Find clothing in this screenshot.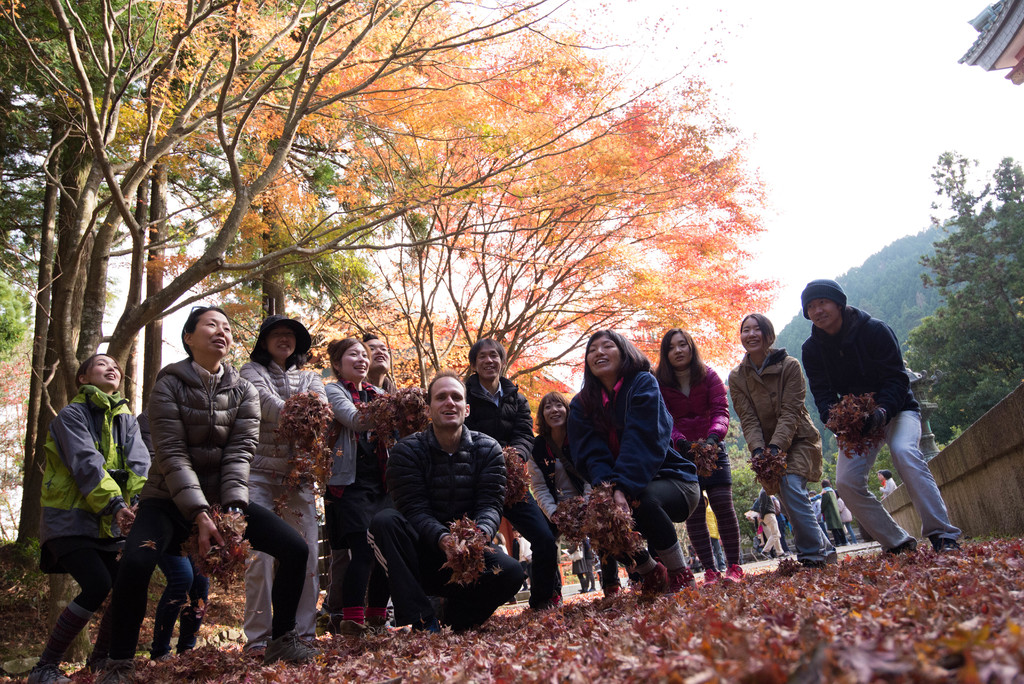
The bounding box for clothing is <bbox>800, 291, 957, 546</bbox>.
